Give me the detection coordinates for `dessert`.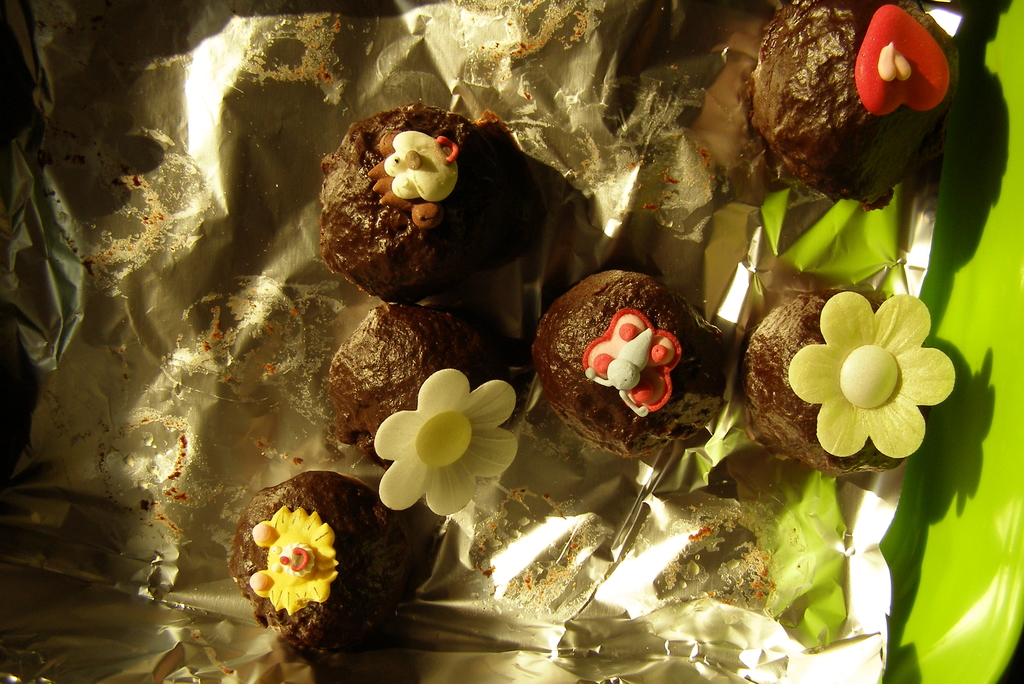
select_region(229, 473, 406, 658).
